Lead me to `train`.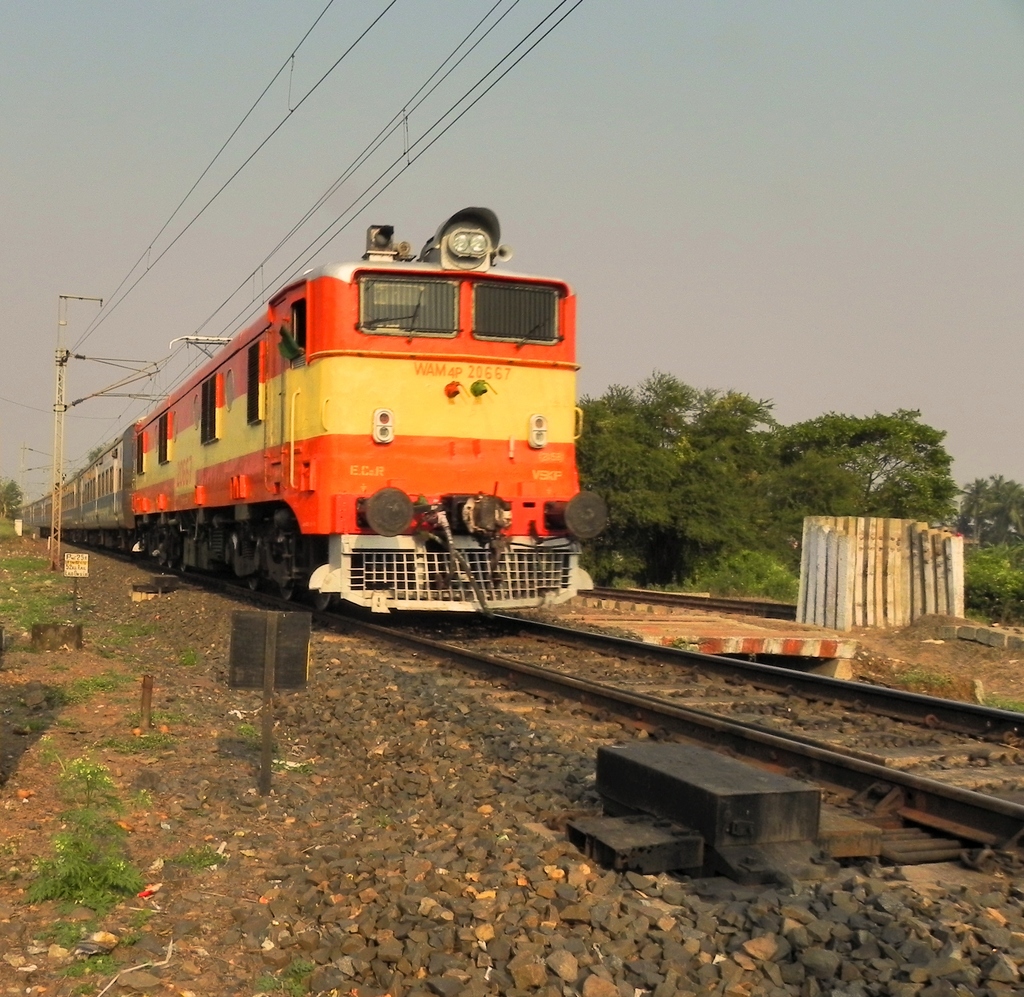
Lead to 22:202:593:611.
